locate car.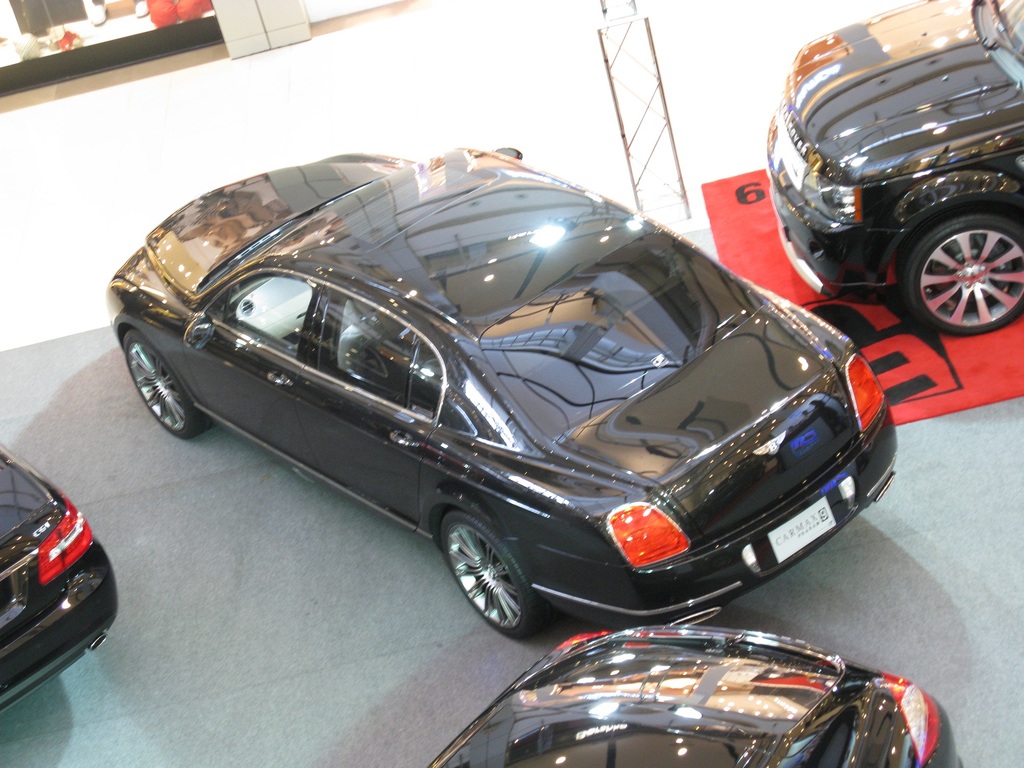
Bounding box: x1=97 y1=129 x2=874 y2=674.
